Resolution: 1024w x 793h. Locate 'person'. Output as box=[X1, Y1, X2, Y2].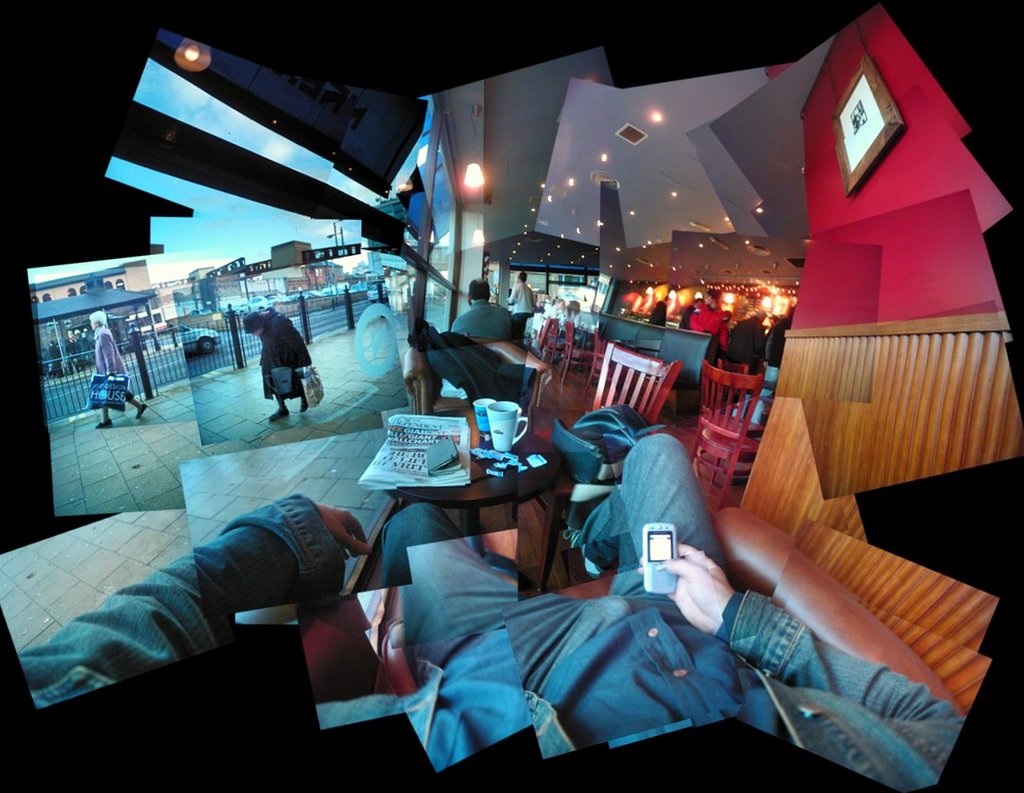
box=[449, 273, 518, 339].
